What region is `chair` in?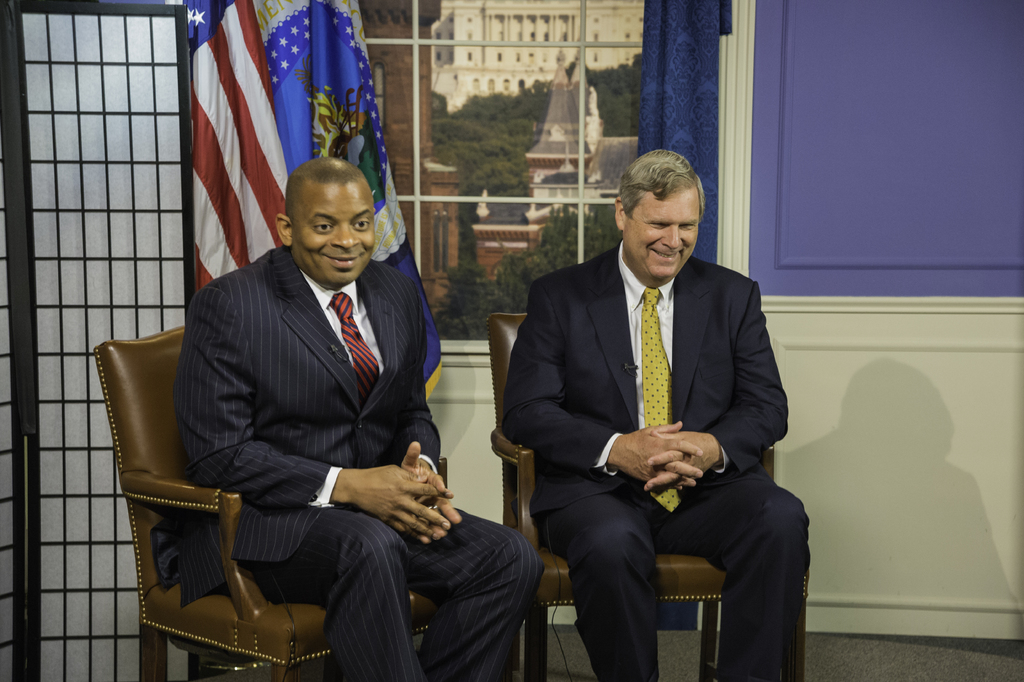
bbox(106, 292, 403, 681).
